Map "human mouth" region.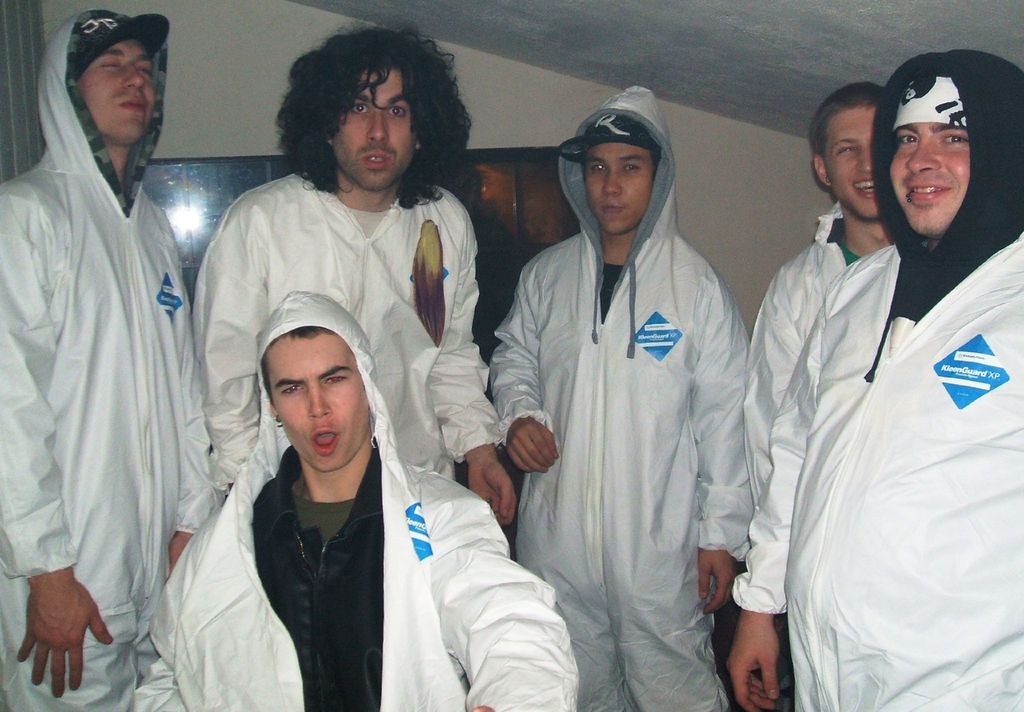
Mapped to BBox(117, 100, 145, 114).
